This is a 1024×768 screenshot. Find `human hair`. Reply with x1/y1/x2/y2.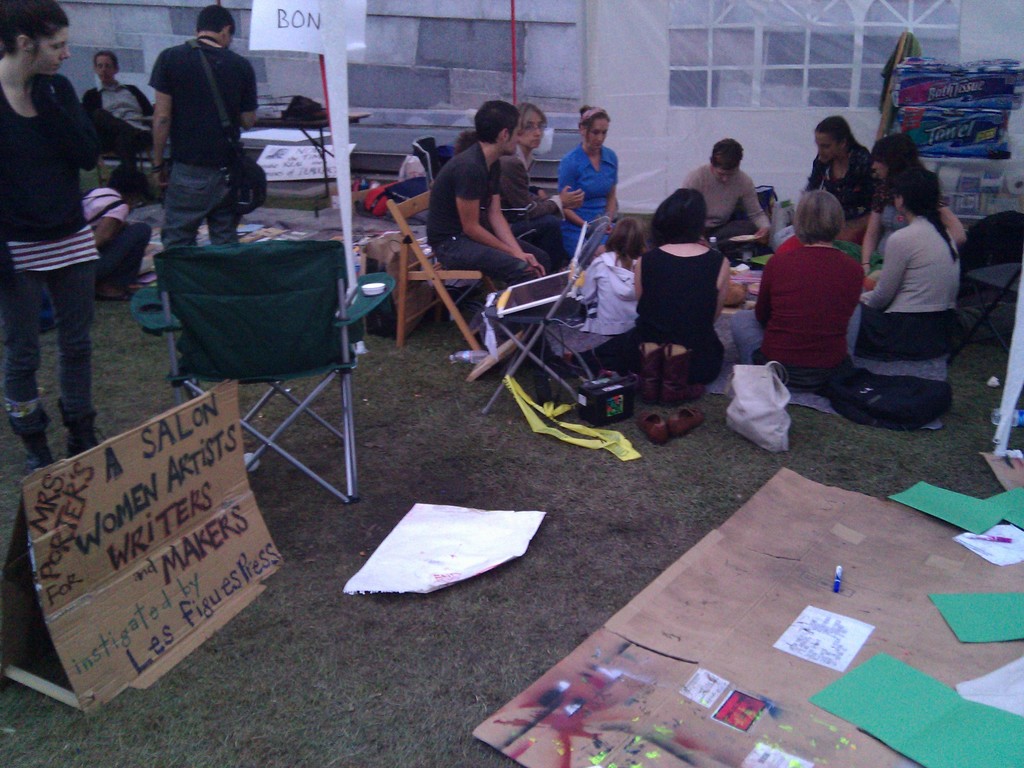
652/189/706/246.
